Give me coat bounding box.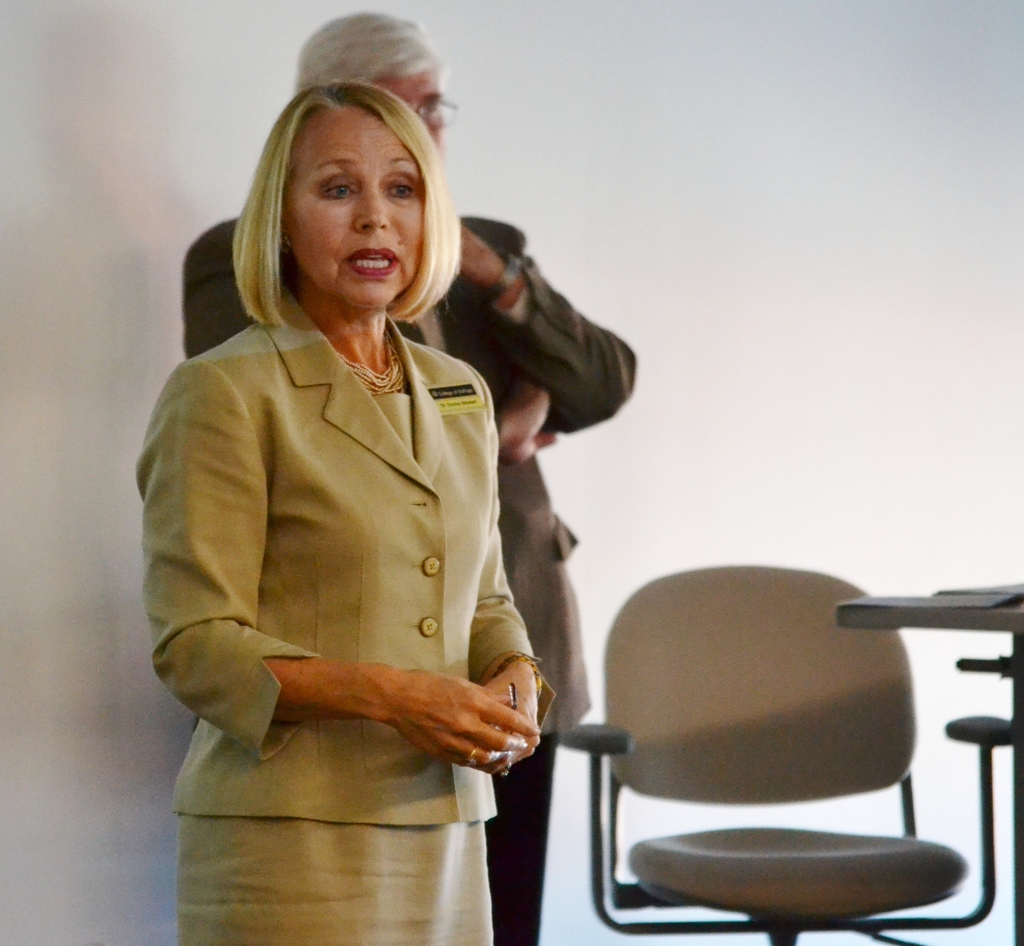
rect(173, 217, 639, 728).
